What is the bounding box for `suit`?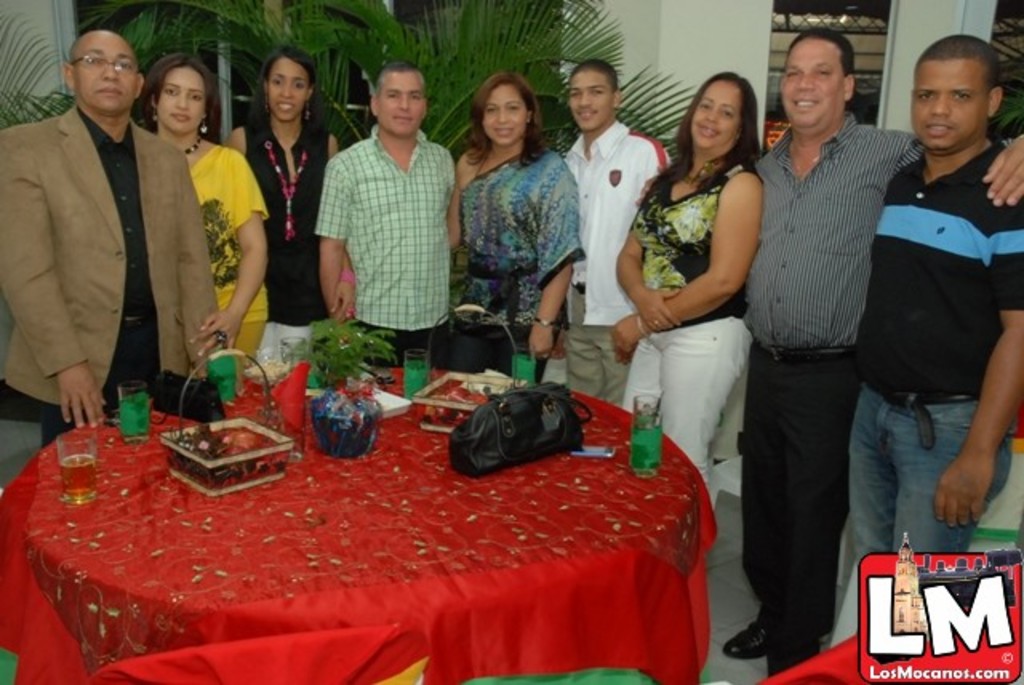
detection(14, 27, 206, 447).
